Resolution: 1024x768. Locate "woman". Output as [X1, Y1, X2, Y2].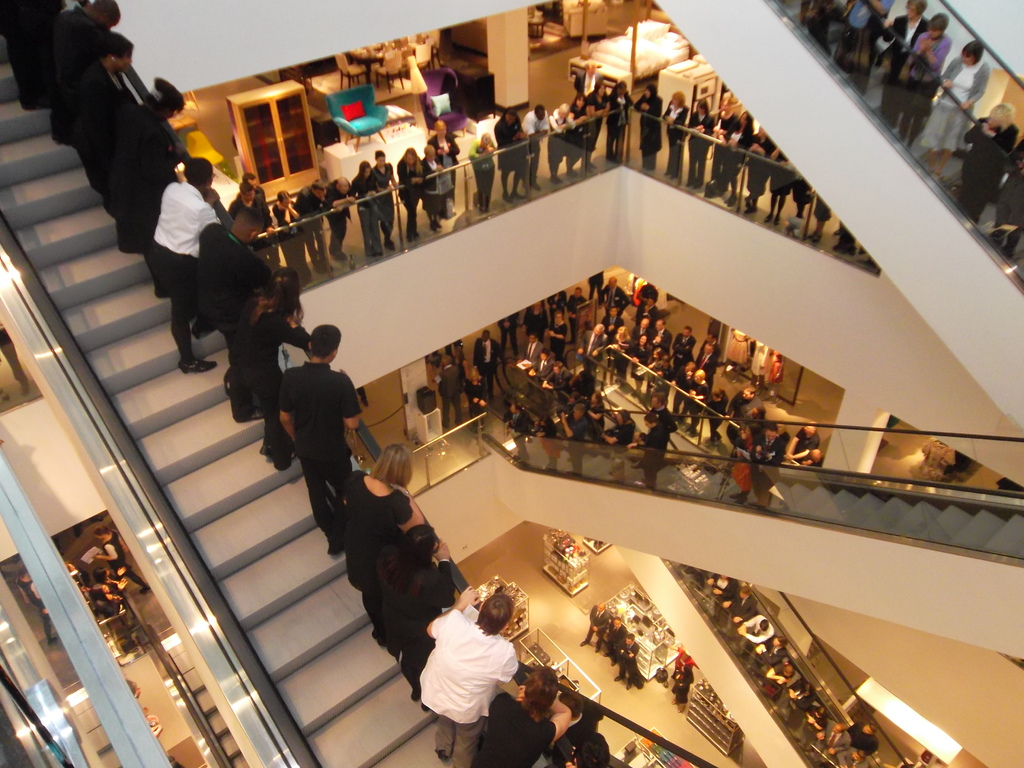
[546, 308, 568, 360].
